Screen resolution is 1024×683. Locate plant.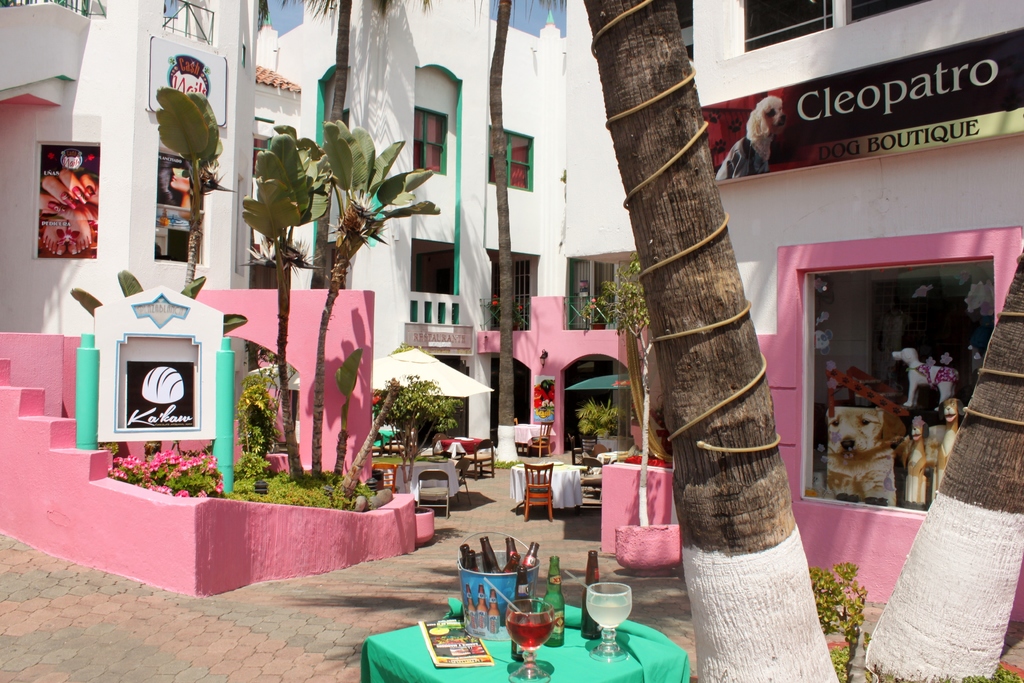
locate(372, 370, 463, 497).
